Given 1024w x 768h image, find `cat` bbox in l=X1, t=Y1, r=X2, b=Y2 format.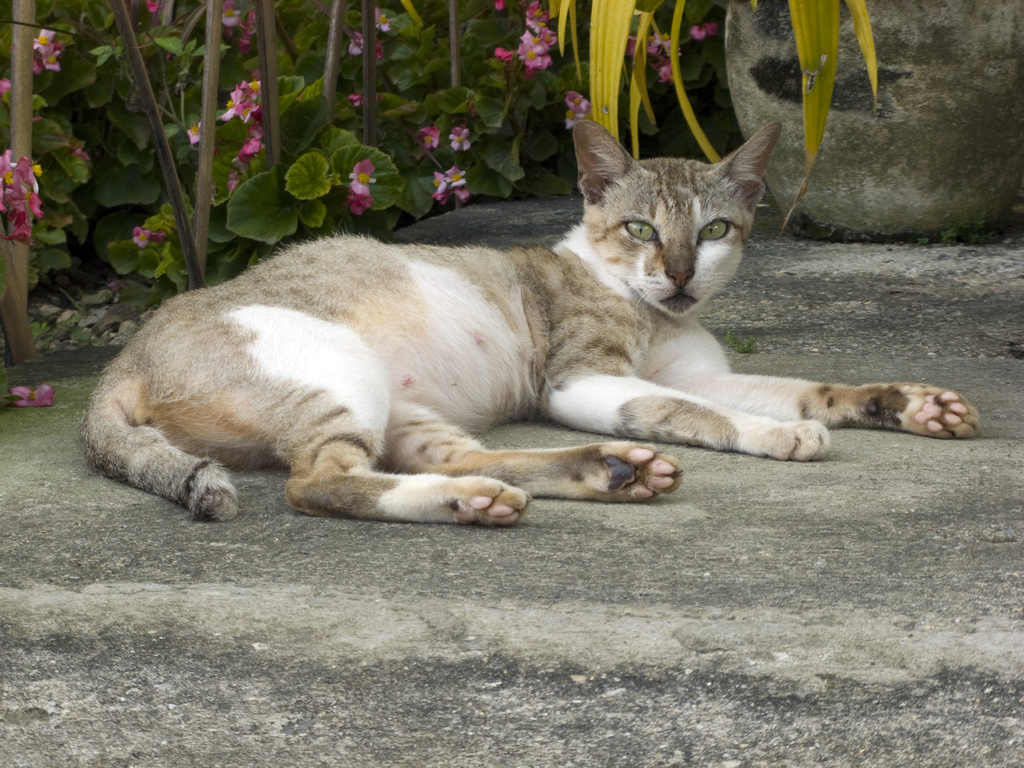
l=74, t=116, r=980, b=531.
